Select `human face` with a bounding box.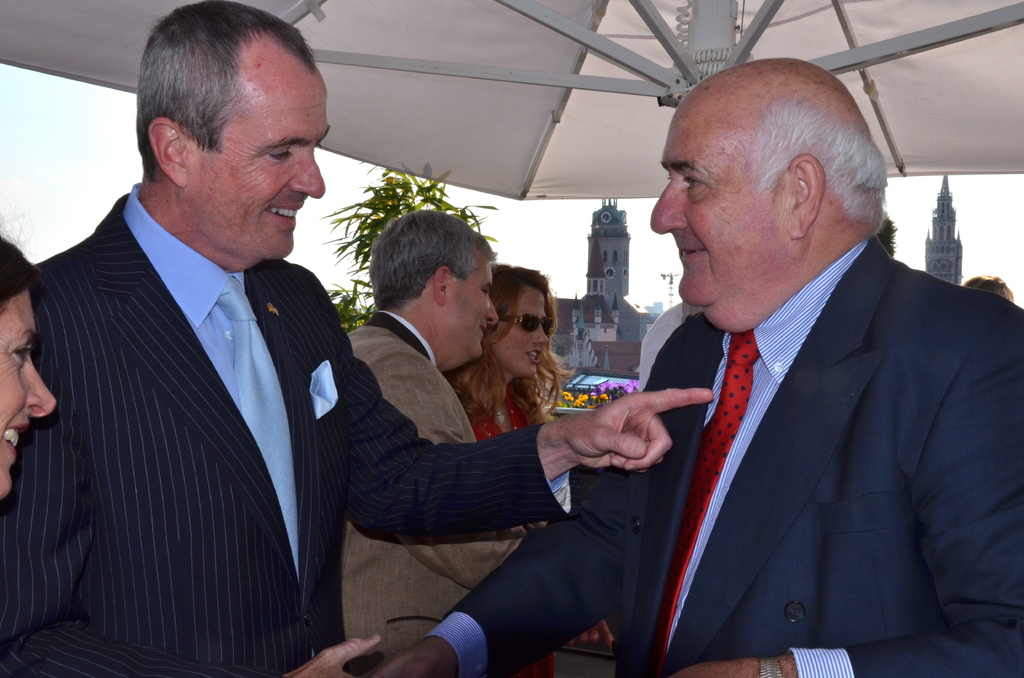
(left=492, top=288, right=552, bottom=376).
